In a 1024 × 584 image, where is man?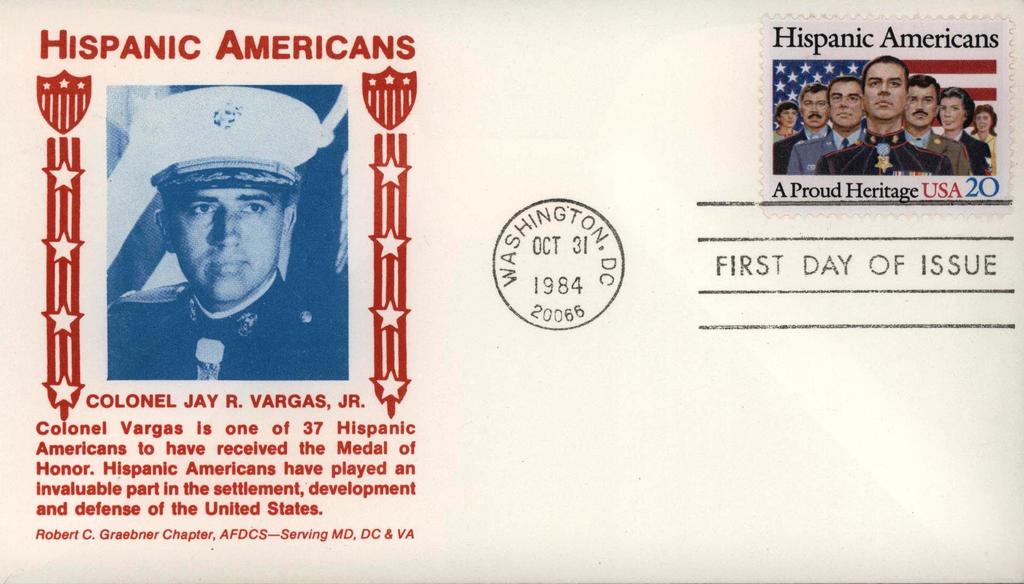
x1=774, y1=84, x2=825, y2=176.
